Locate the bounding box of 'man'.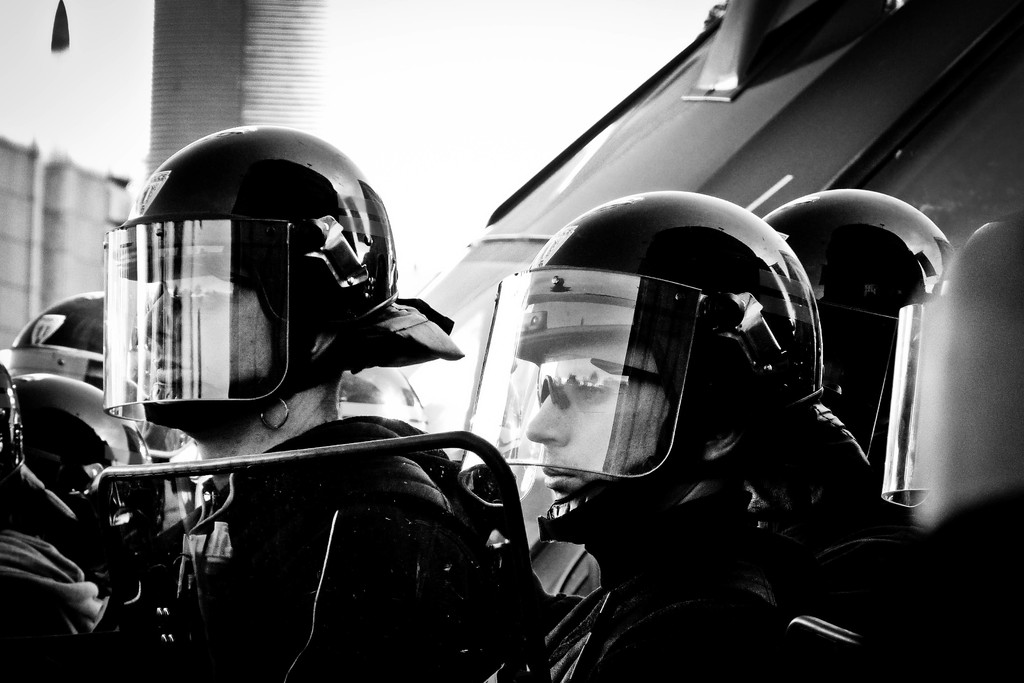
Bounding box: [19,372,188,682].
